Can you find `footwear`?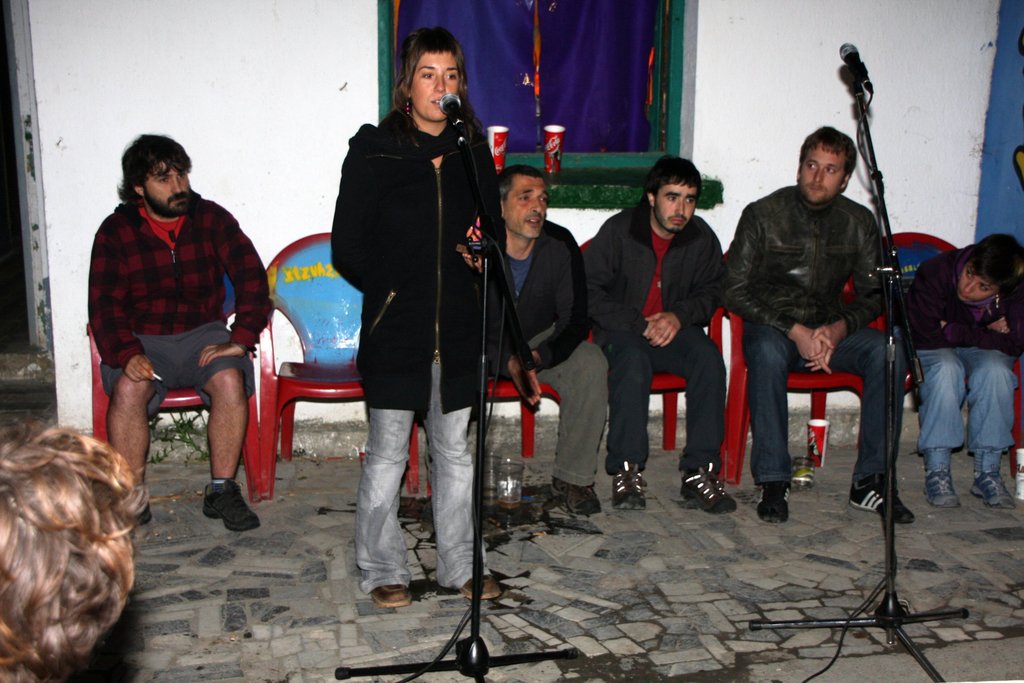
Yes, bounding box: pyautogui.locateOnScreen(546, 481, 600, 520).
